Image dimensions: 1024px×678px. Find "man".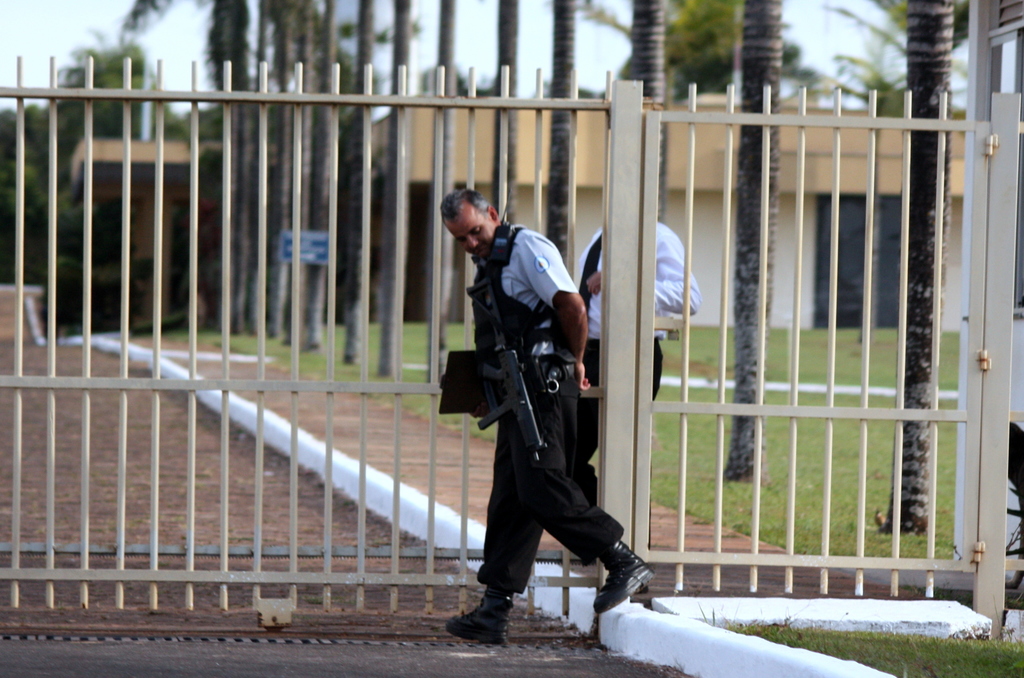
detection(573, 217, 702, 558).
